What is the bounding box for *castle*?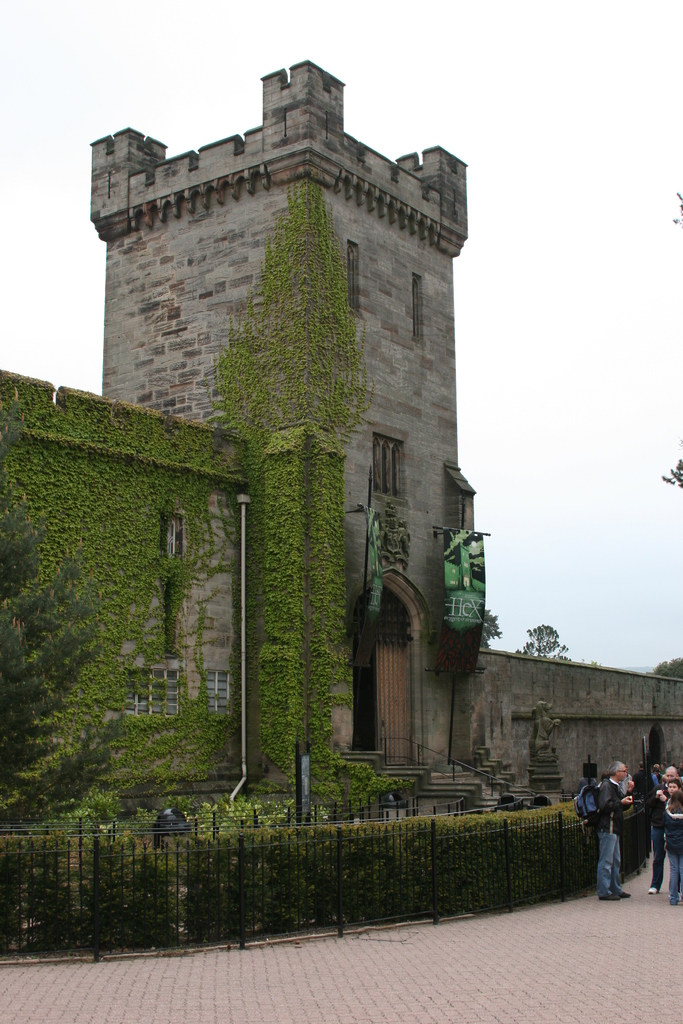
{"left": 0, "top": 53, "right": 682, "bottom": 828}.
